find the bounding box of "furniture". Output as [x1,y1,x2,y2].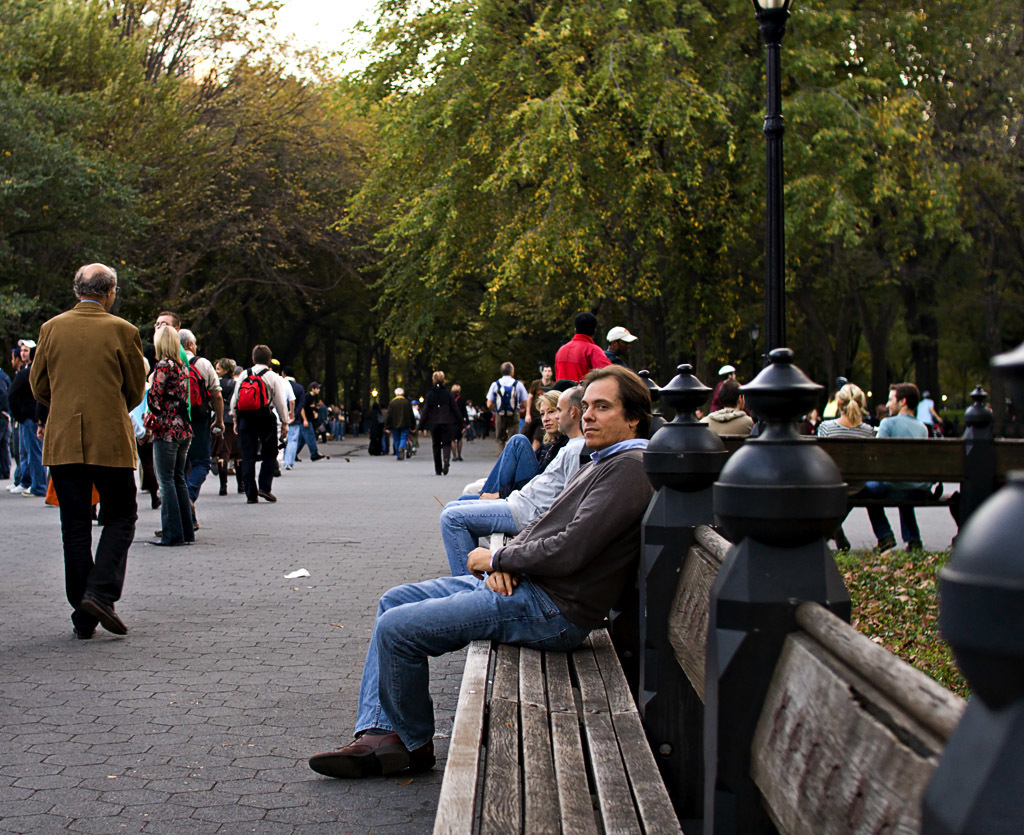
[433,345,1023,834].
